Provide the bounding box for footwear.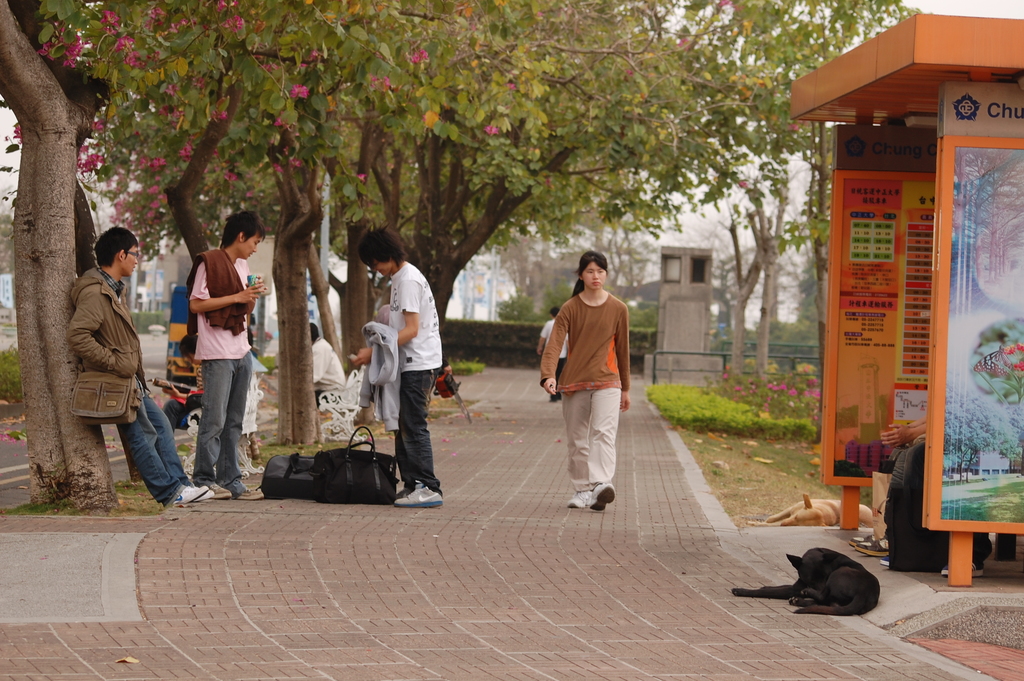
region(173, 484, 207, 504).
